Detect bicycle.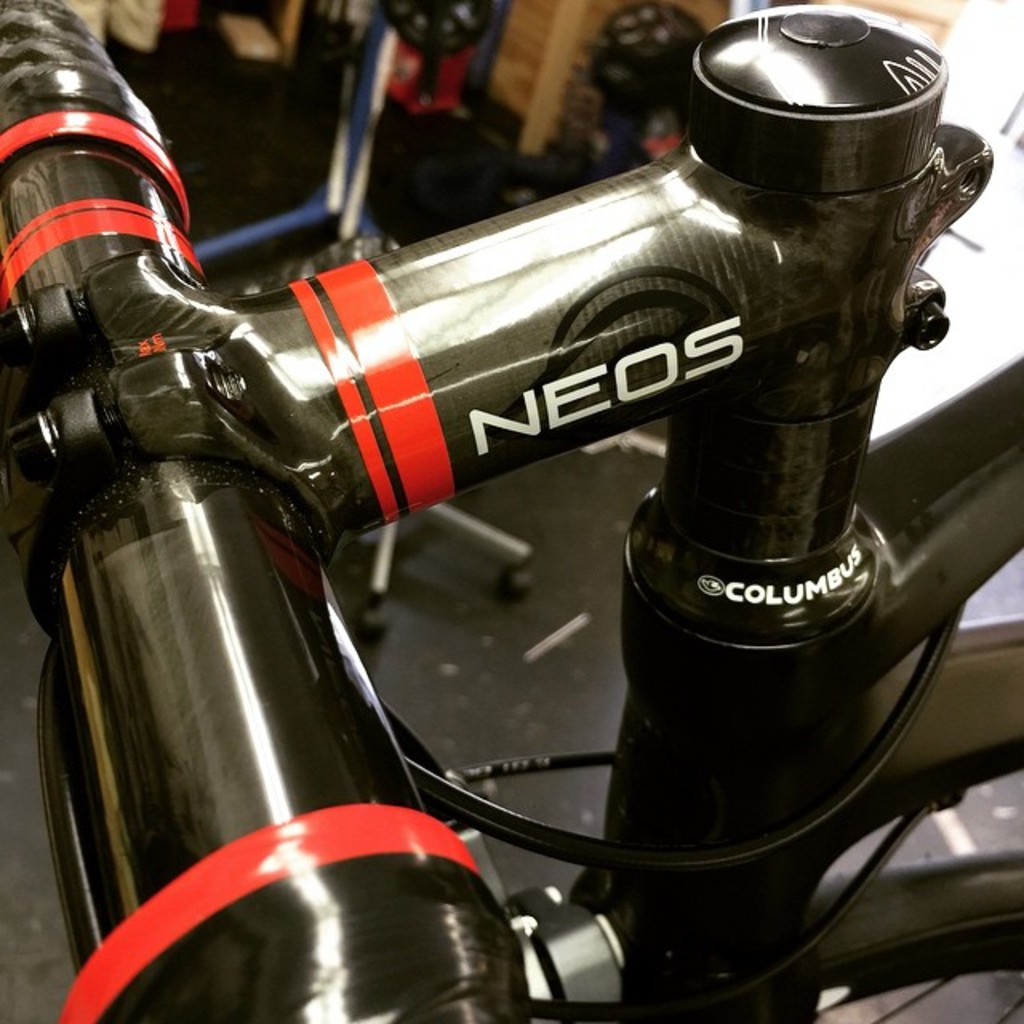
Detected at {"x1": 0, "y1": 0, "x2": 1022, "y2": 1022}.
